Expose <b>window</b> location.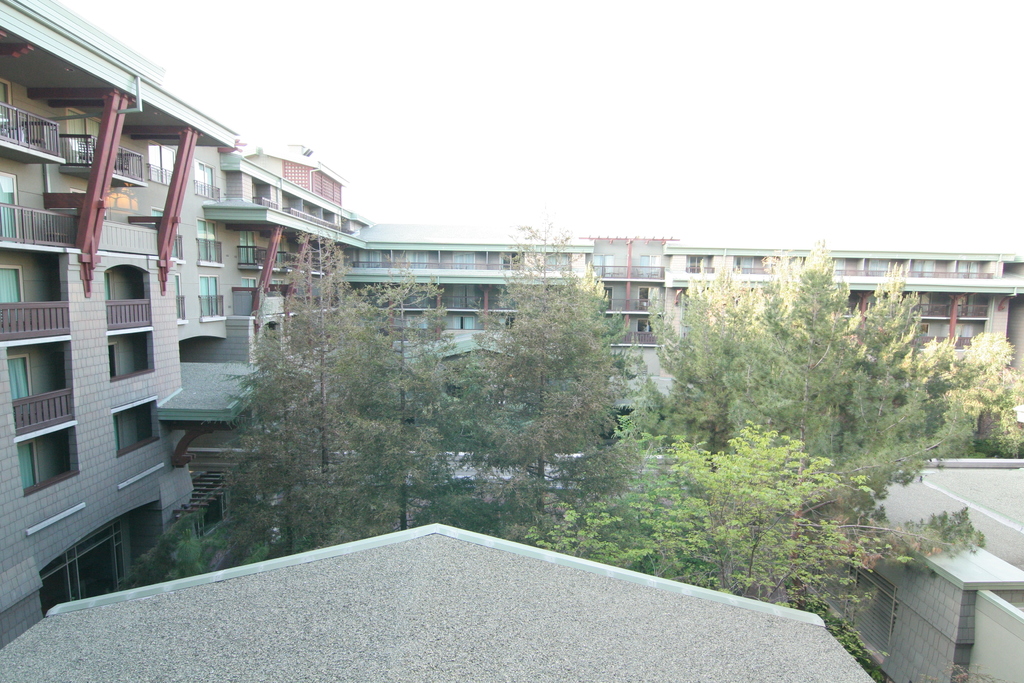
Exposed at box=[728, 252, 783, 278].
